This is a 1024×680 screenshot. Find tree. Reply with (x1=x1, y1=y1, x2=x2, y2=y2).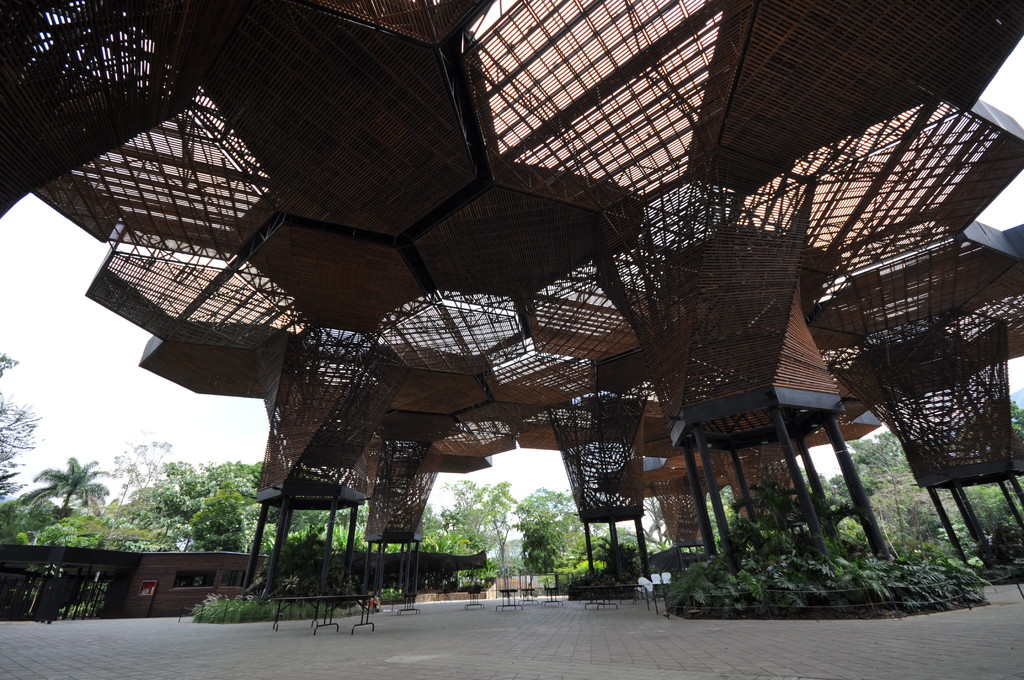
(x1=514, y1=488, x2=576, y2=577).
